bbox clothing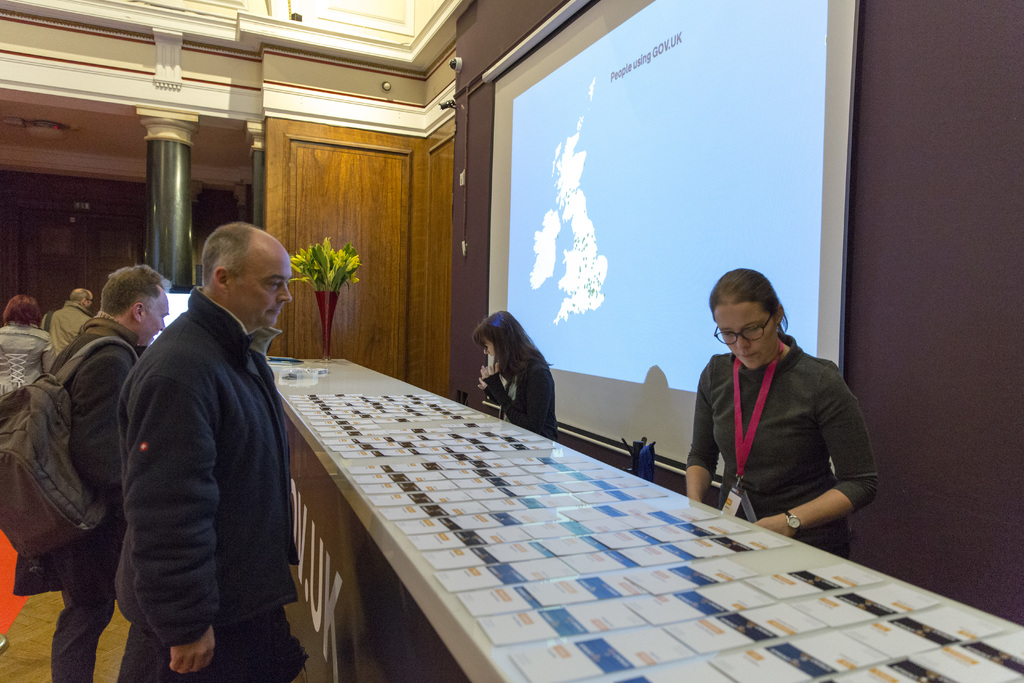
<region>481, 356, 557, 441</region>
